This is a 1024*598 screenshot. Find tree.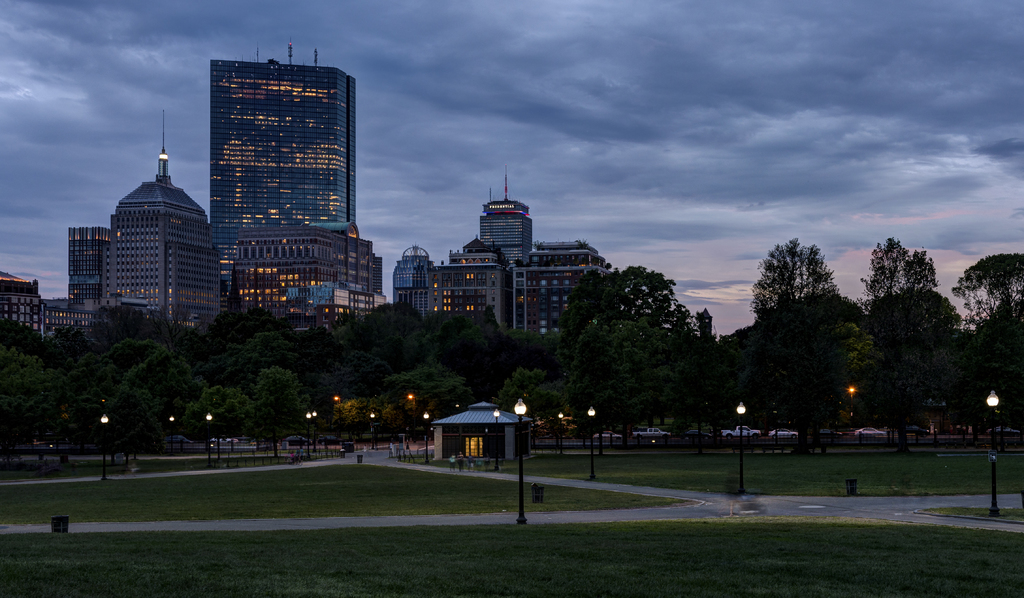
Bounding box: pyautogui.locateOnScreen(865, 234, 938, 309).
